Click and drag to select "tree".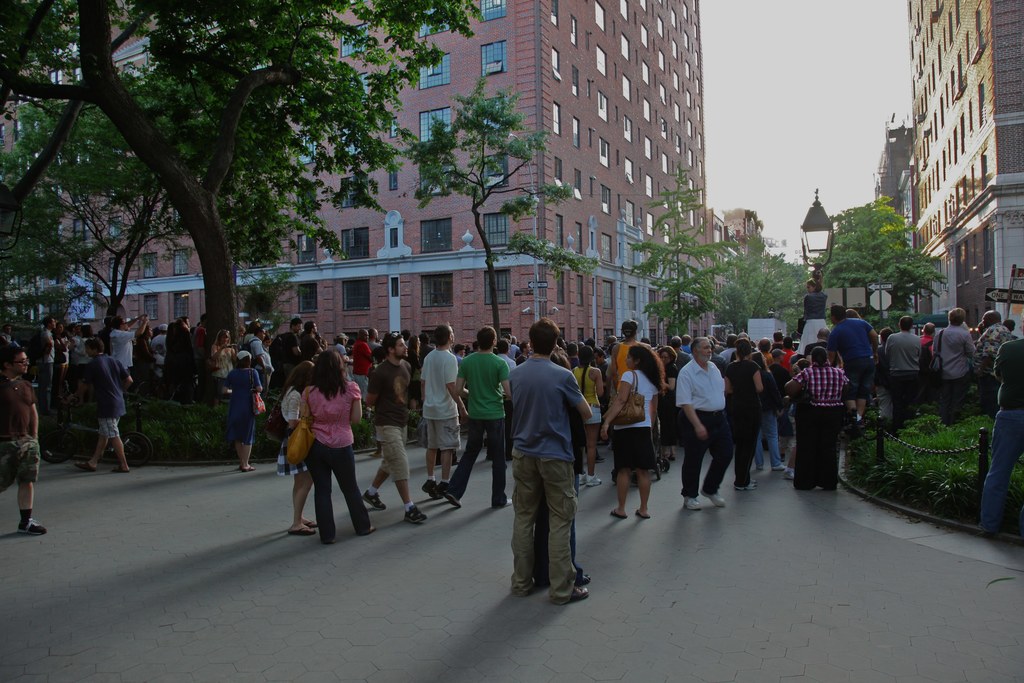
Selection: 721/233/824/335.
